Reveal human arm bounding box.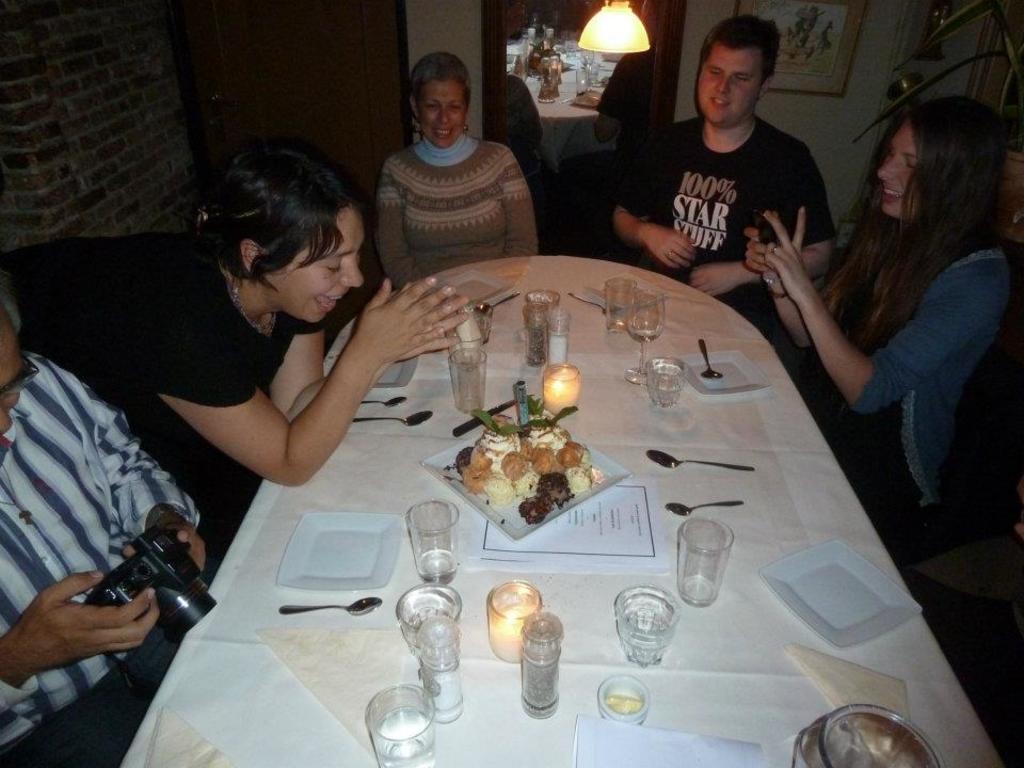
Revealed: (left=738, top=223, right=859, bottom=349).
